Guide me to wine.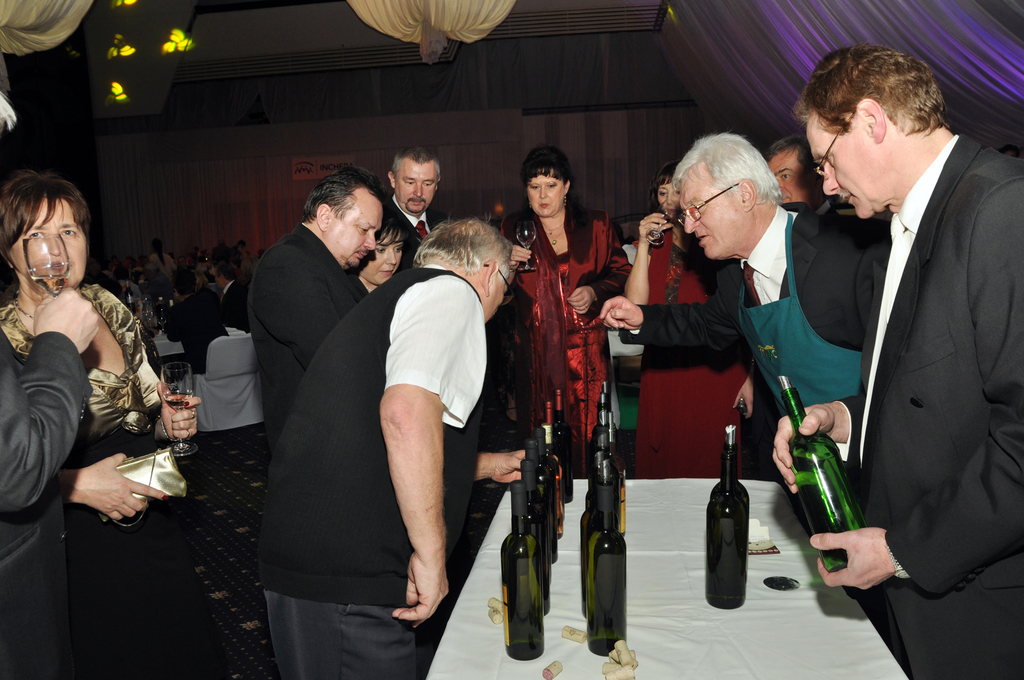
Guidance: box=[534, 428, 558, 561].
